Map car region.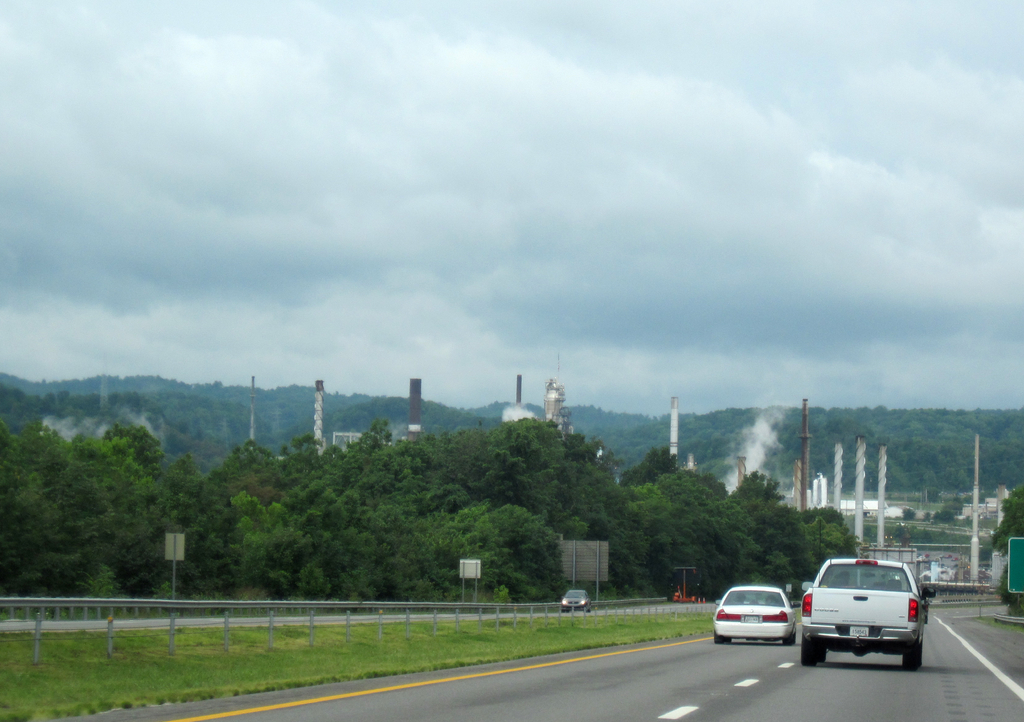
Mapped to l=707, t=574, r=802, b=646.
